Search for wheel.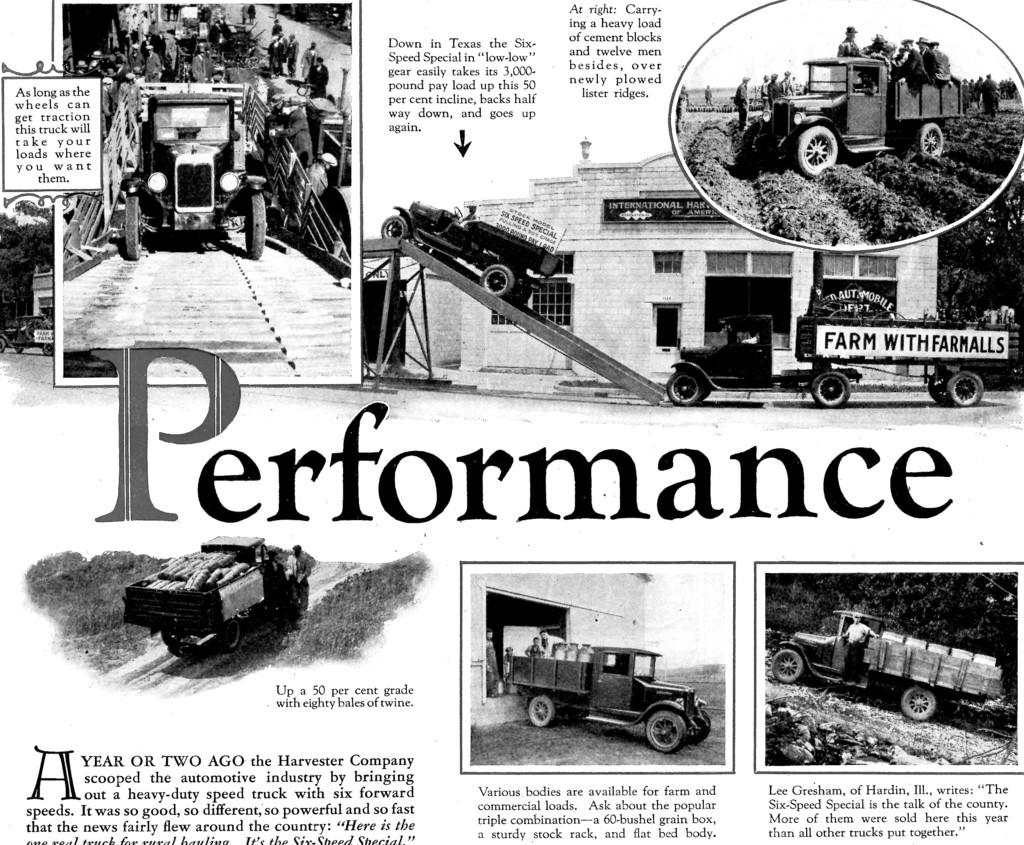
Found at box=[667, 367, 699, 406].
